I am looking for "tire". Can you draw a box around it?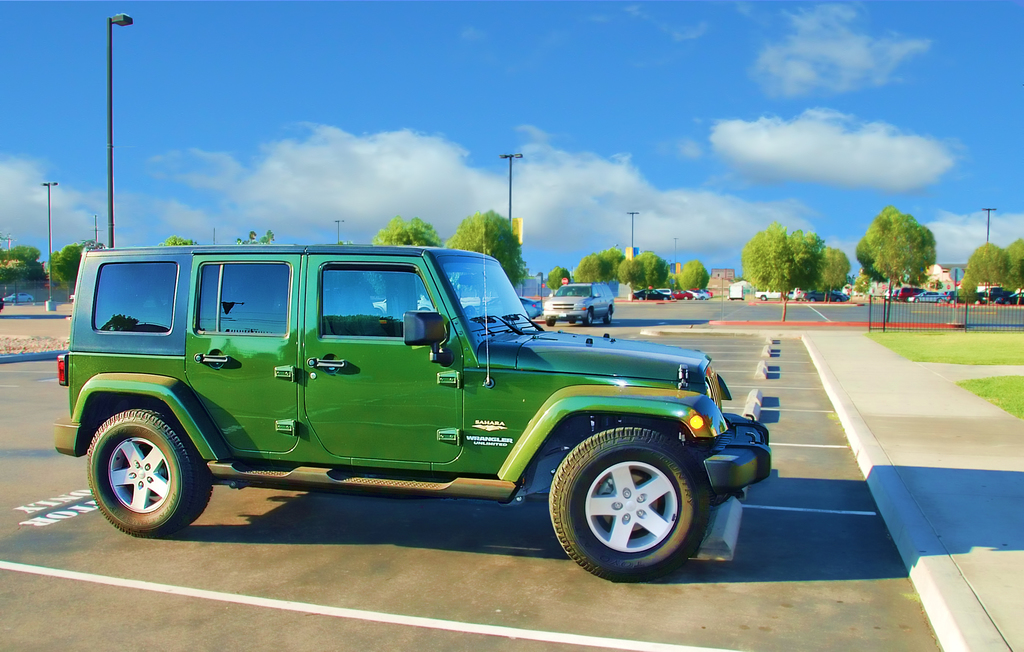
Sure, the bounding box is 583/305/595/326.
